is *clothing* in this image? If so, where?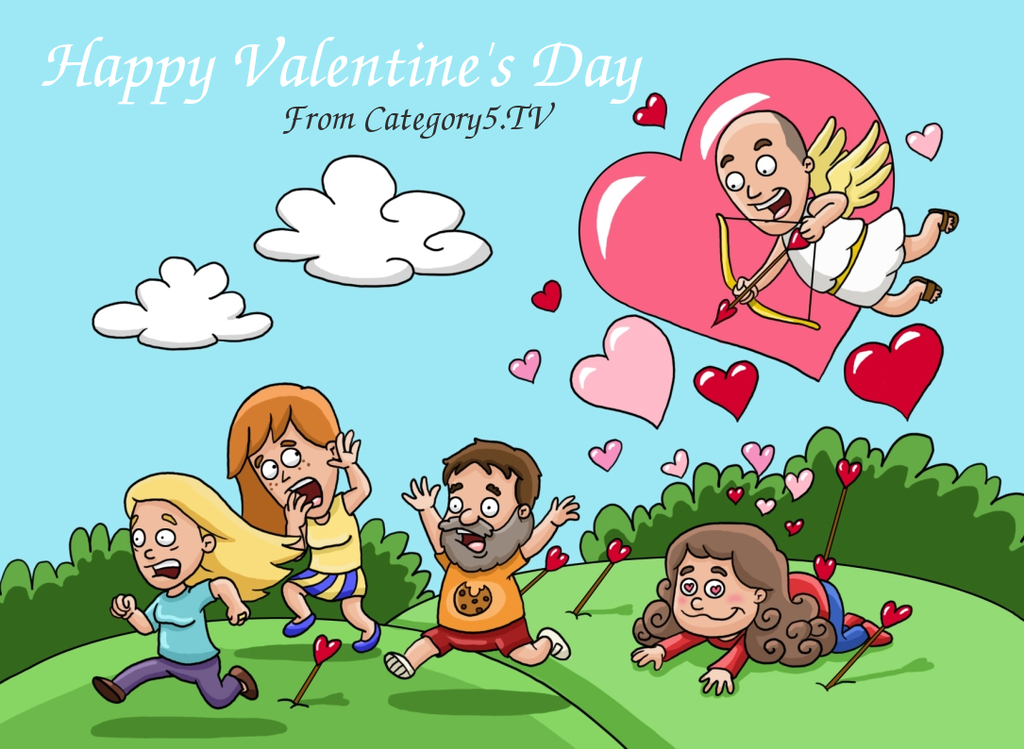
Yes, at [108, 577, 247, 712].
